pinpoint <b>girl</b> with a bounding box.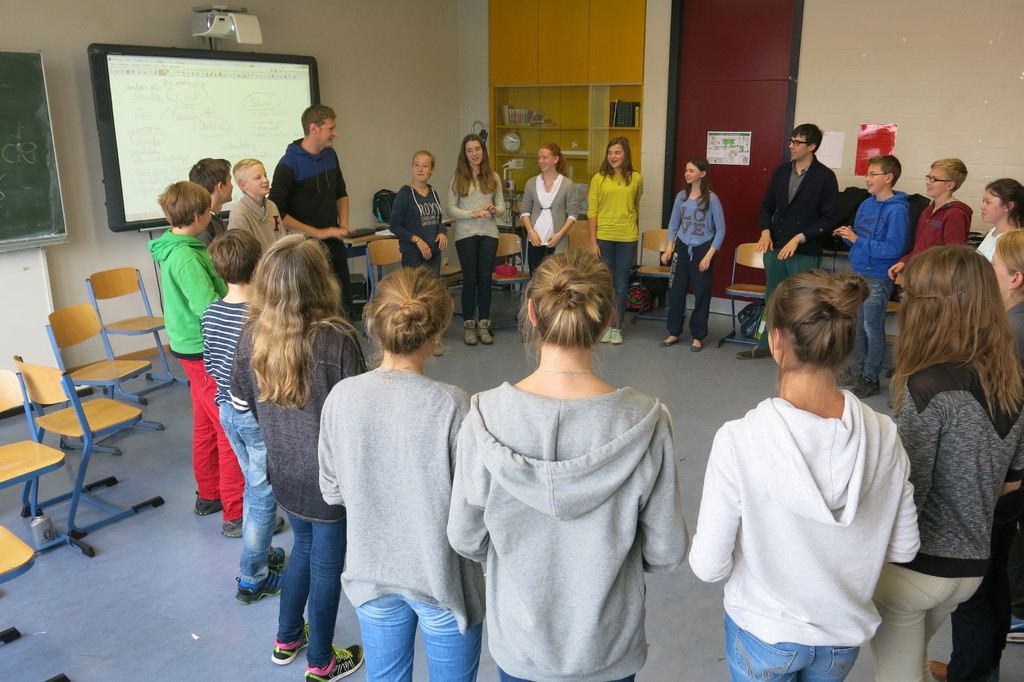
320, 268, 488, 681.
